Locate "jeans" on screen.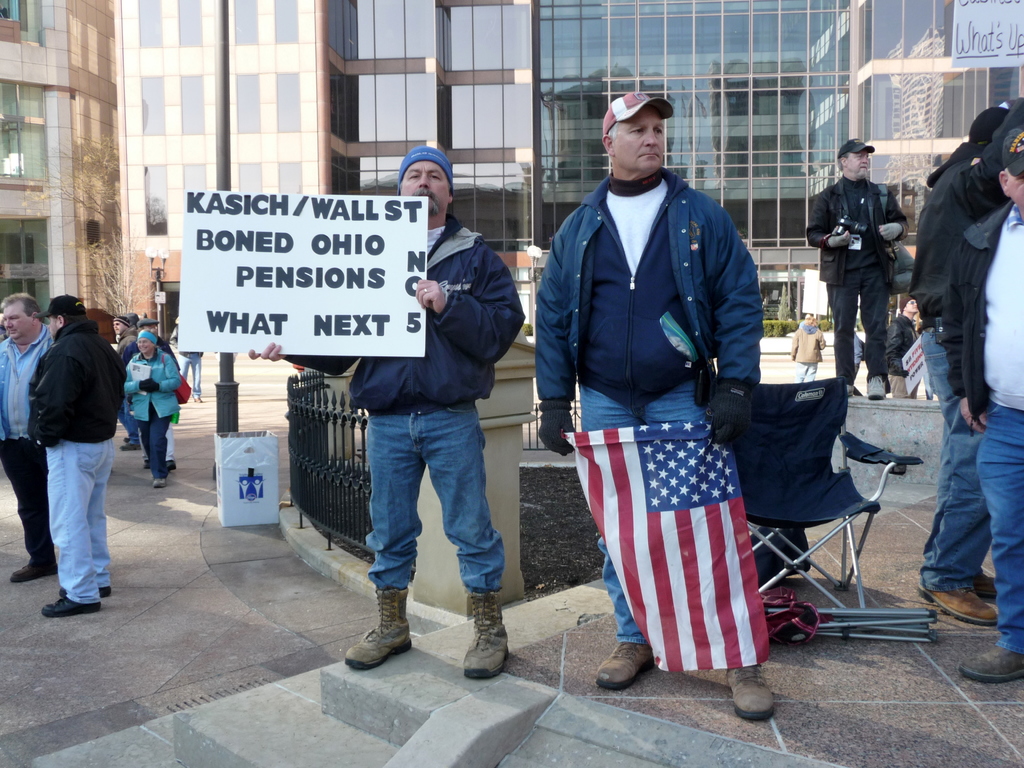
On screen at 927:336:989:588.
